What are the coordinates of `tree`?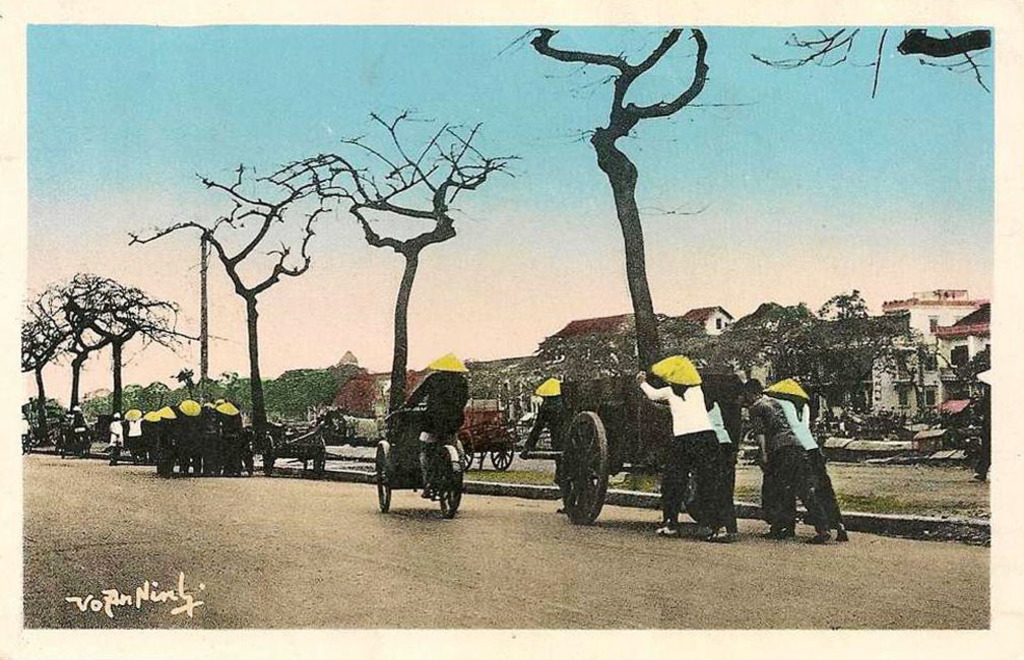
x1=299, y1=95, x2=507, y2=424.
